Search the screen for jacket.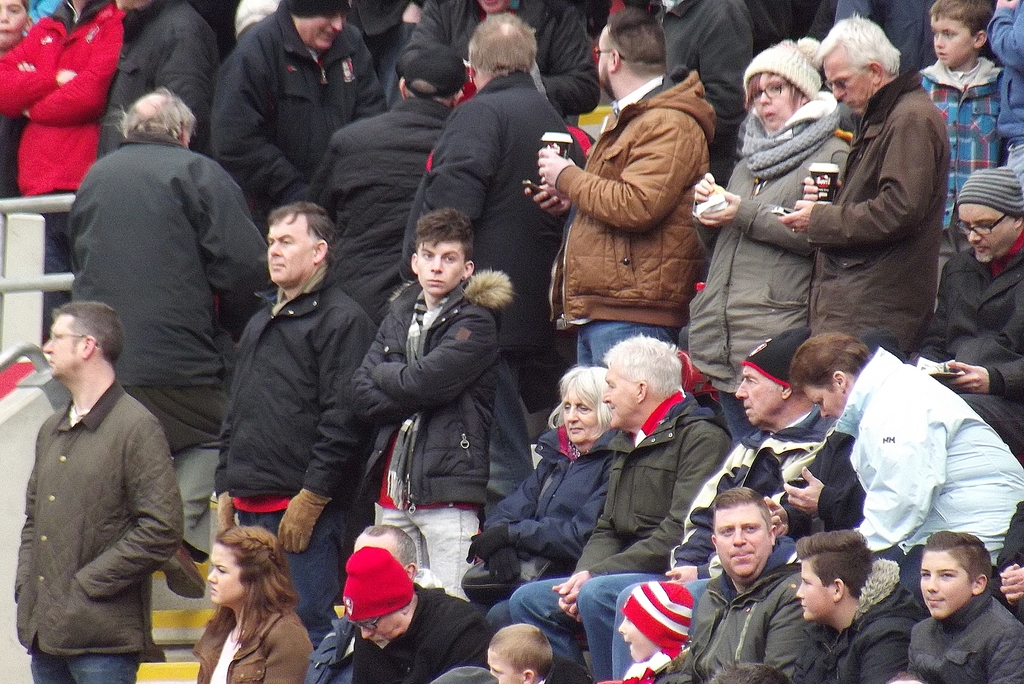
Found at (675,407,838,573).
